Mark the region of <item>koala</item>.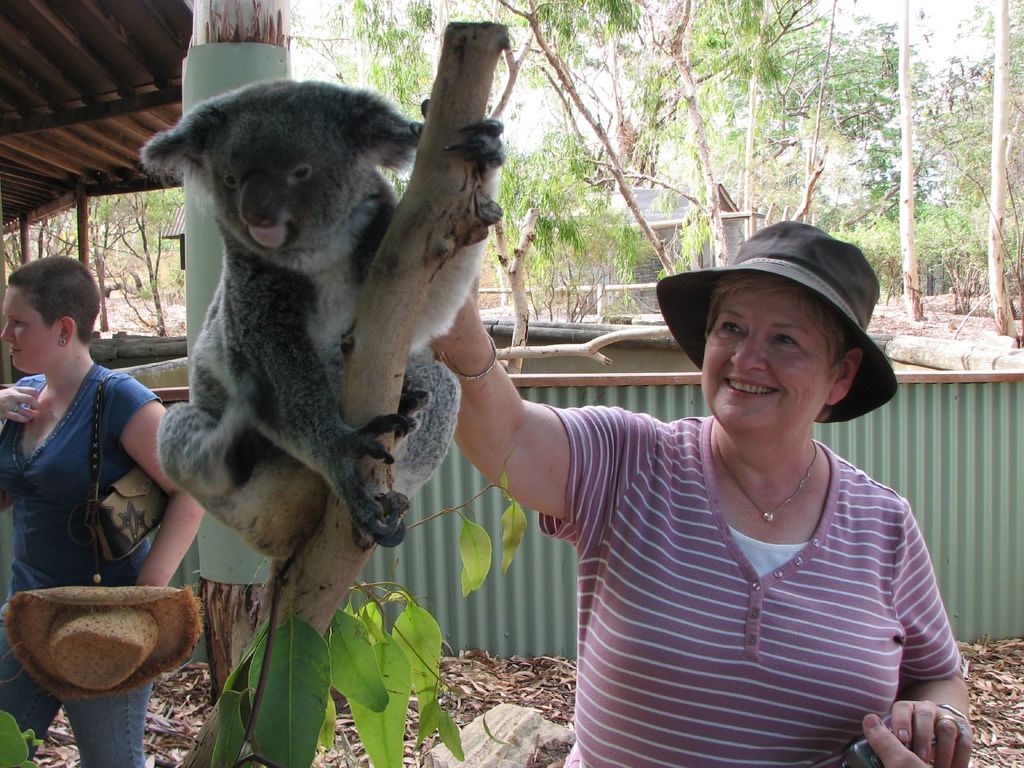
Region: (left=157, top=83, right=504, bottom=545).
